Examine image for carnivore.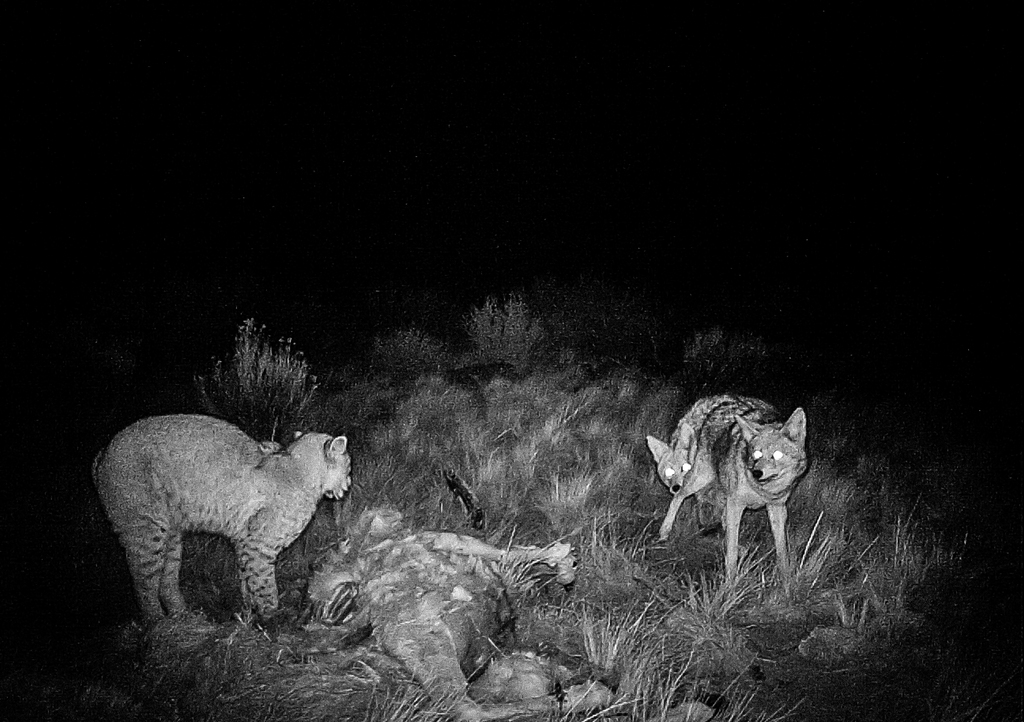
Examination result: bbox=(648, 397, 714, 531).
